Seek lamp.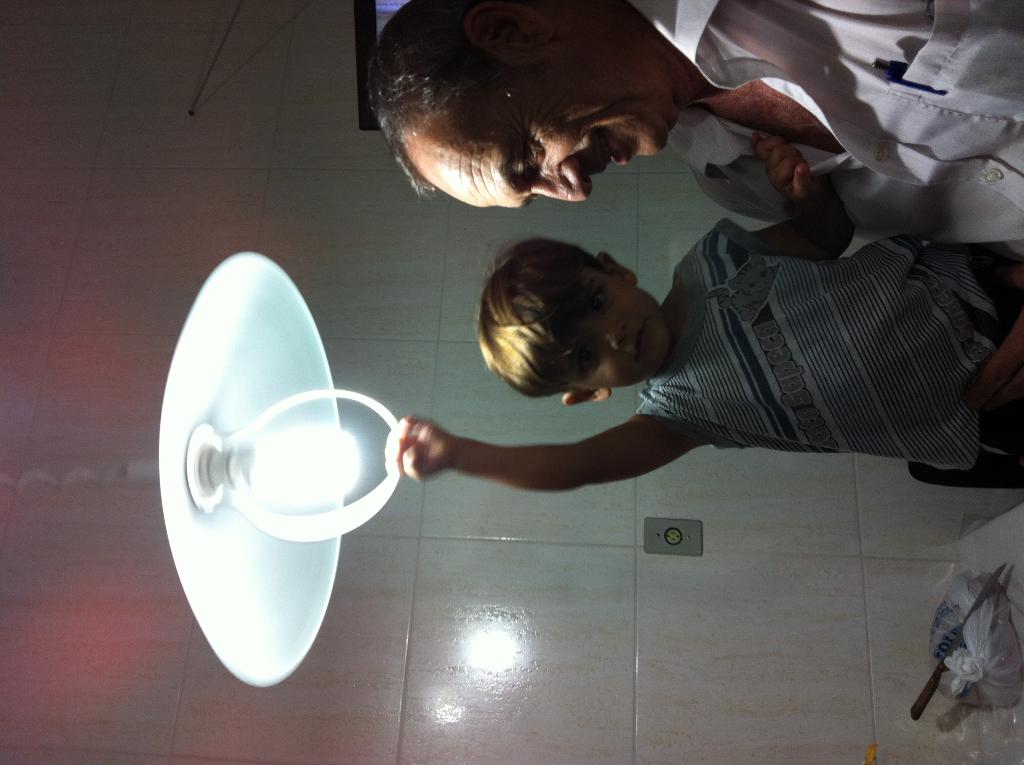
(left=150, top=248, right=406, bottom=693).
